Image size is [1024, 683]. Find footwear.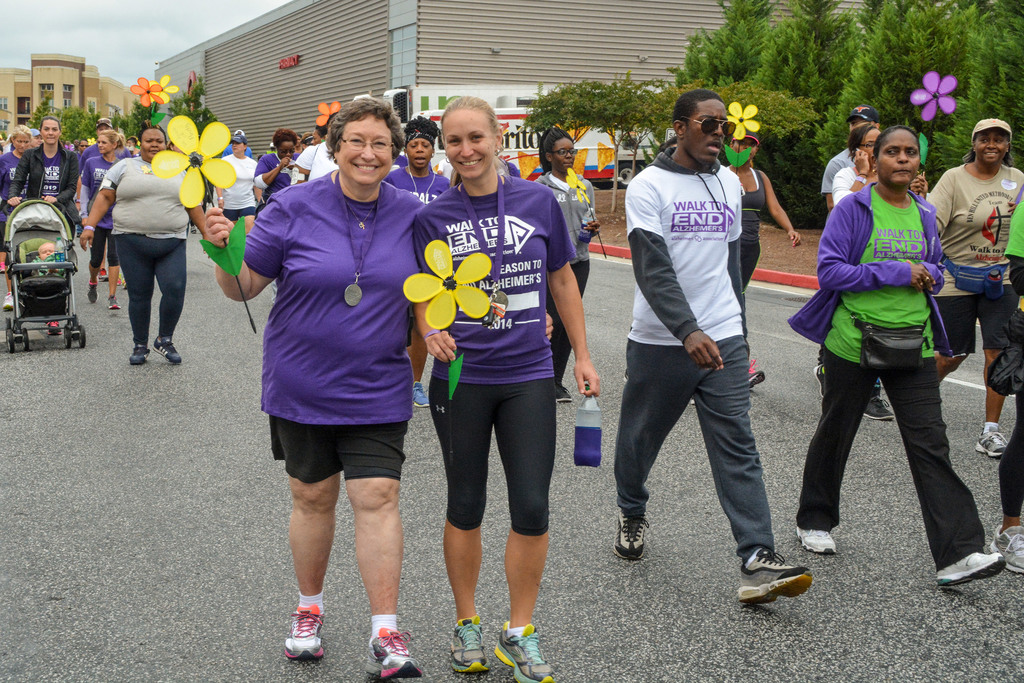
[988, 521, 1023, 577].
